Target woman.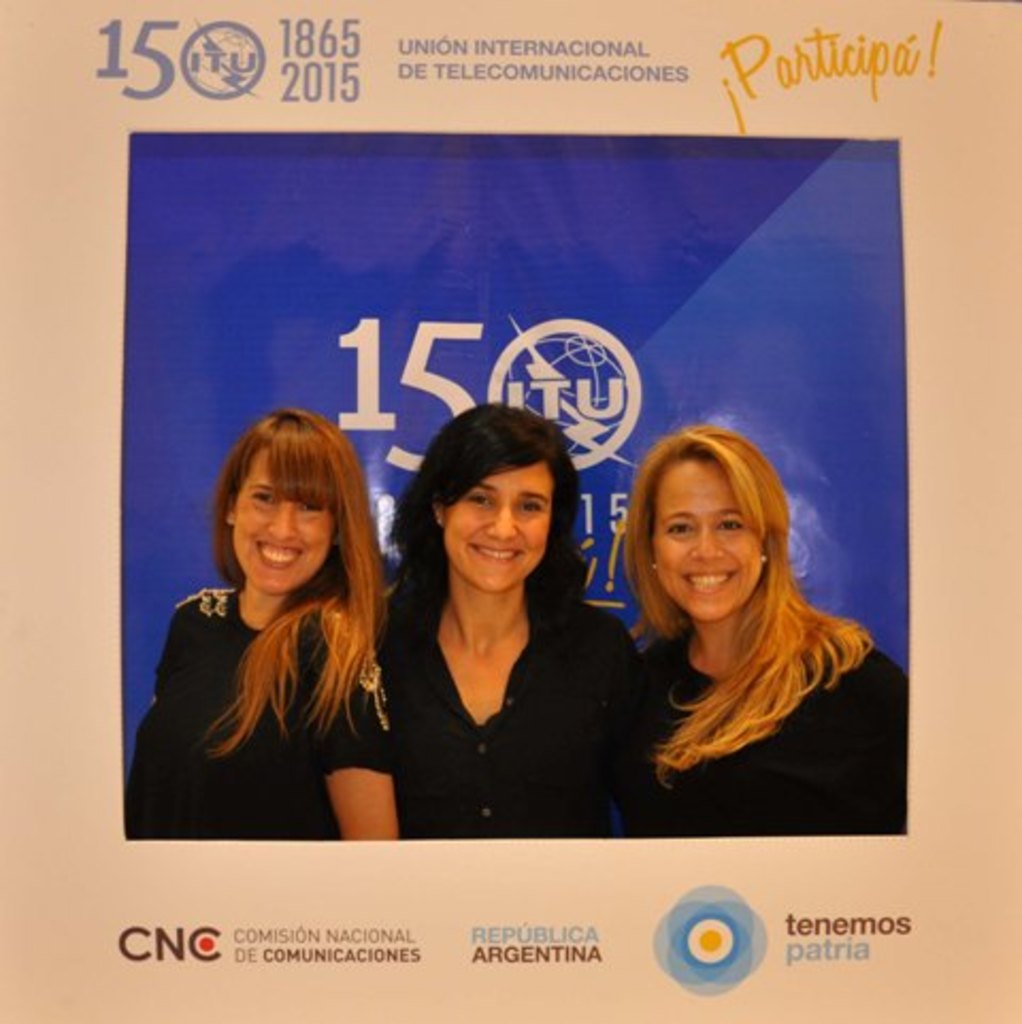
Target region: <box>121,409,396,841</box>.
